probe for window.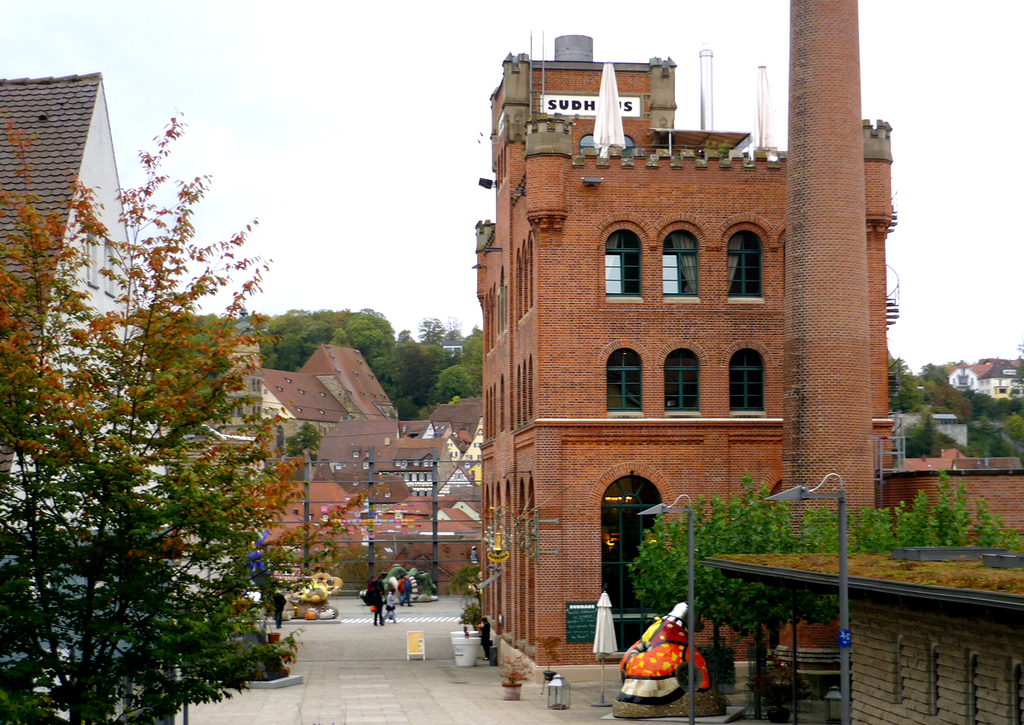
Probe result: [x1=481, y1=230, x2=536, y2=442].
